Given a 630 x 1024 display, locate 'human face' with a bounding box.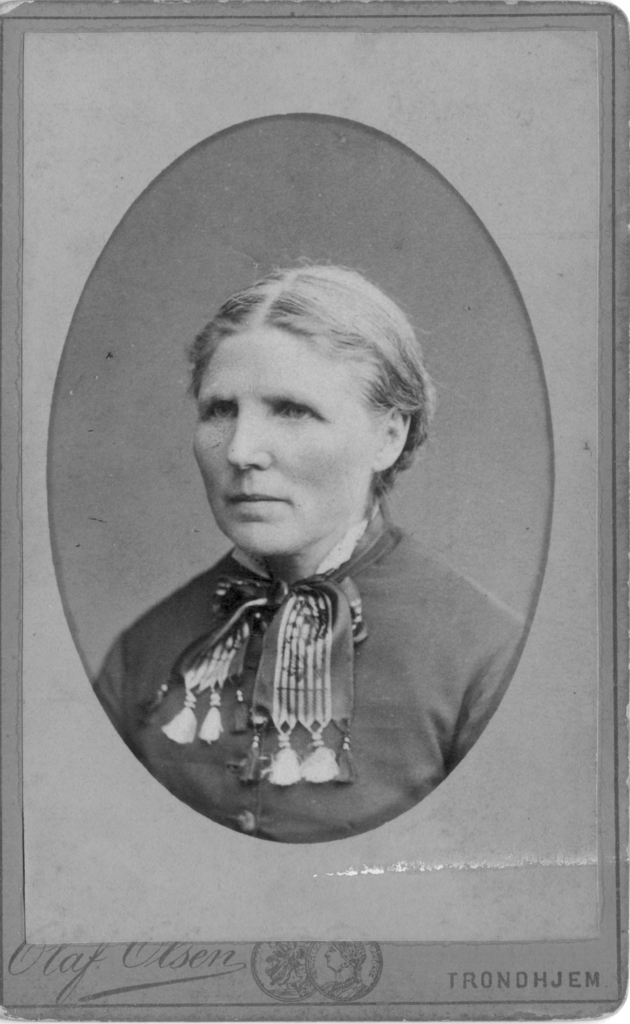
Located: x1=184 y1=326 x2=389 y2=573.
